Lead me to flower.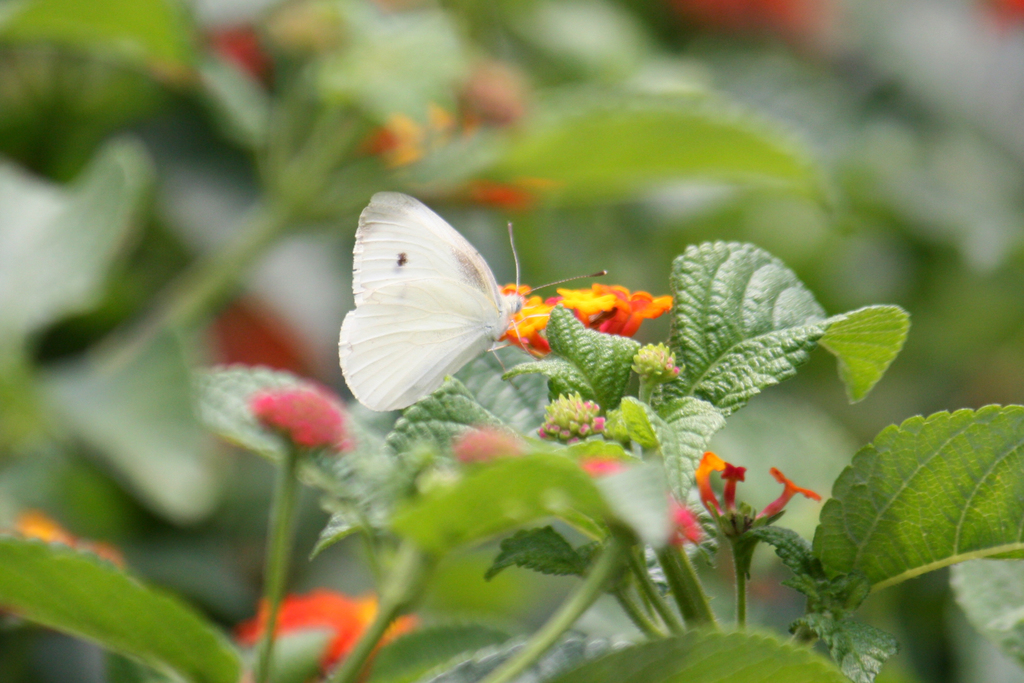
Lead to l=632, t=334, r=674, b=391.
